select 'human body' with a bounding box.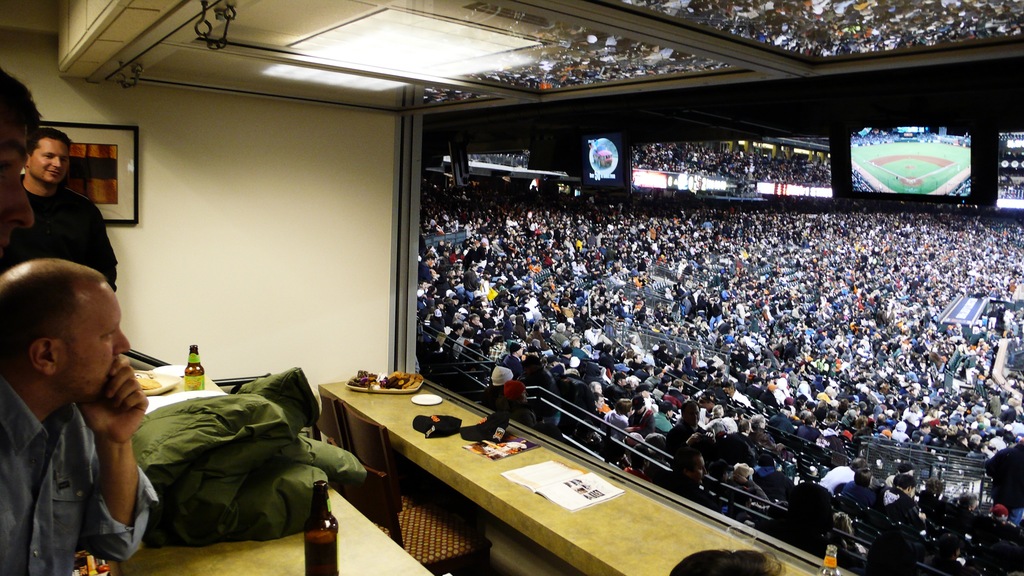
[467,260,476,296].
